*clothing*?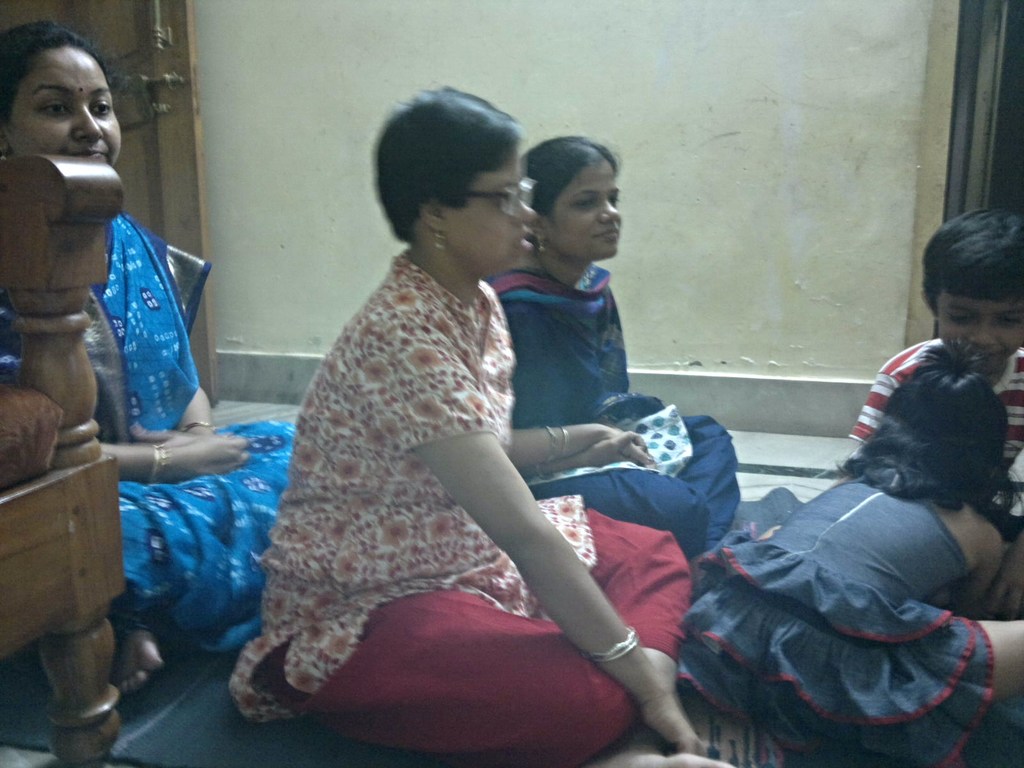
BBox(680, 474, 993, 767)
